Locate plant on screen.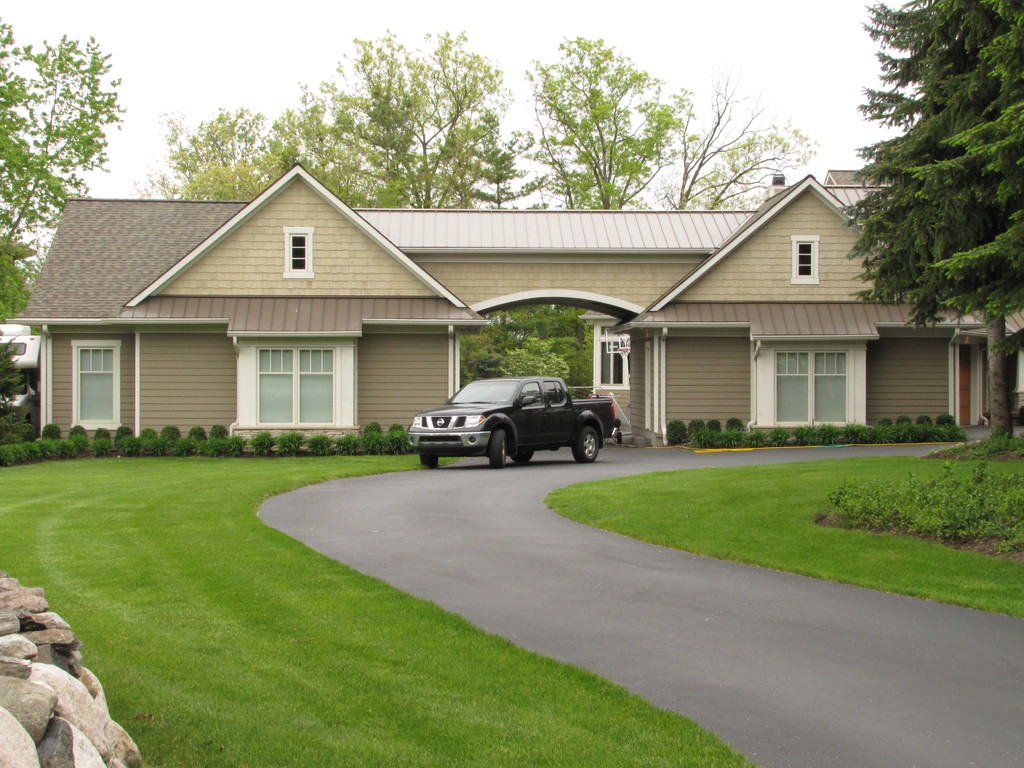
On screen at [358,421,381,435].
